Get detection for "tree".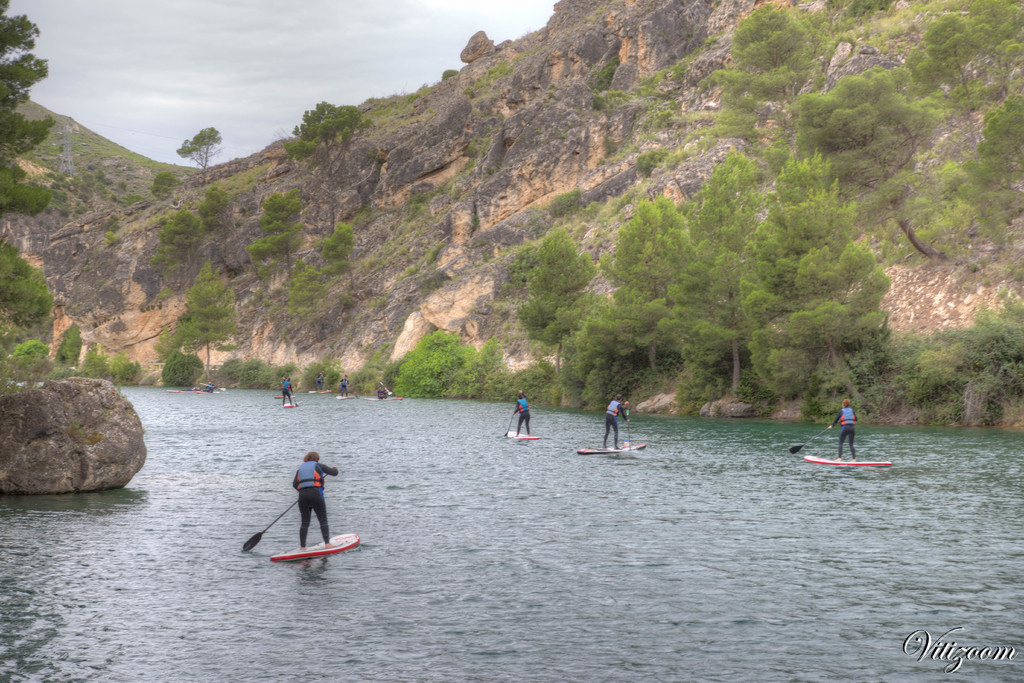
Detection: l=0, t=242, r=61, b=347.
